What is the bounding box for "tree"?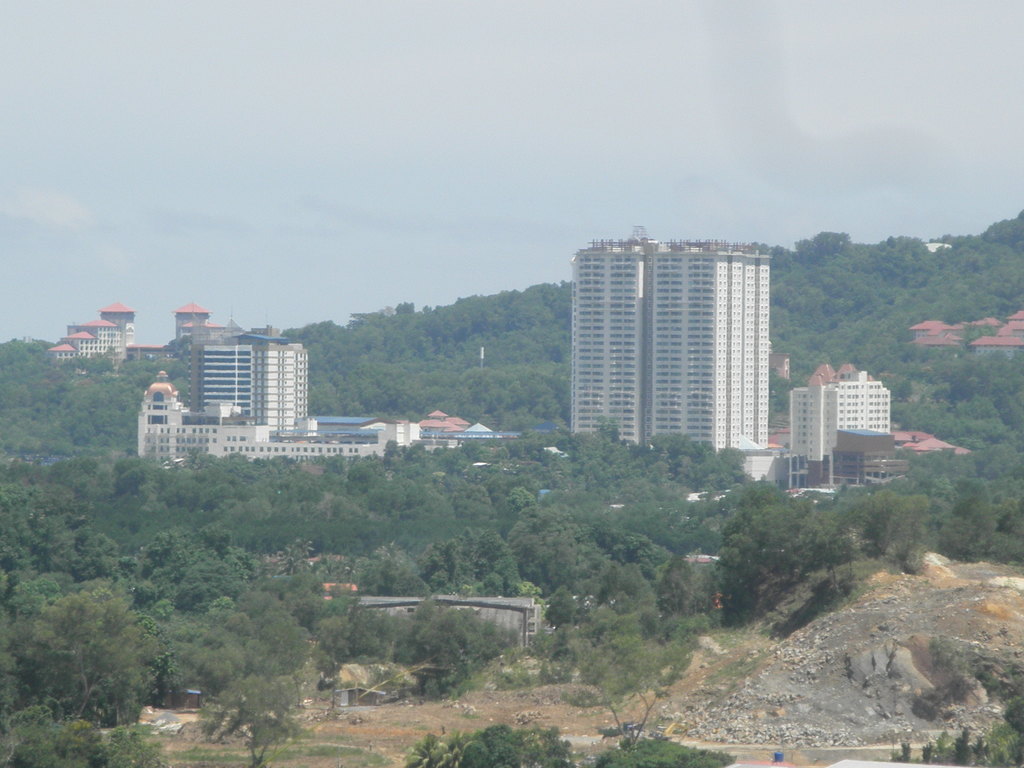
x1=929 y1=364 x2=1000 y2=442.
